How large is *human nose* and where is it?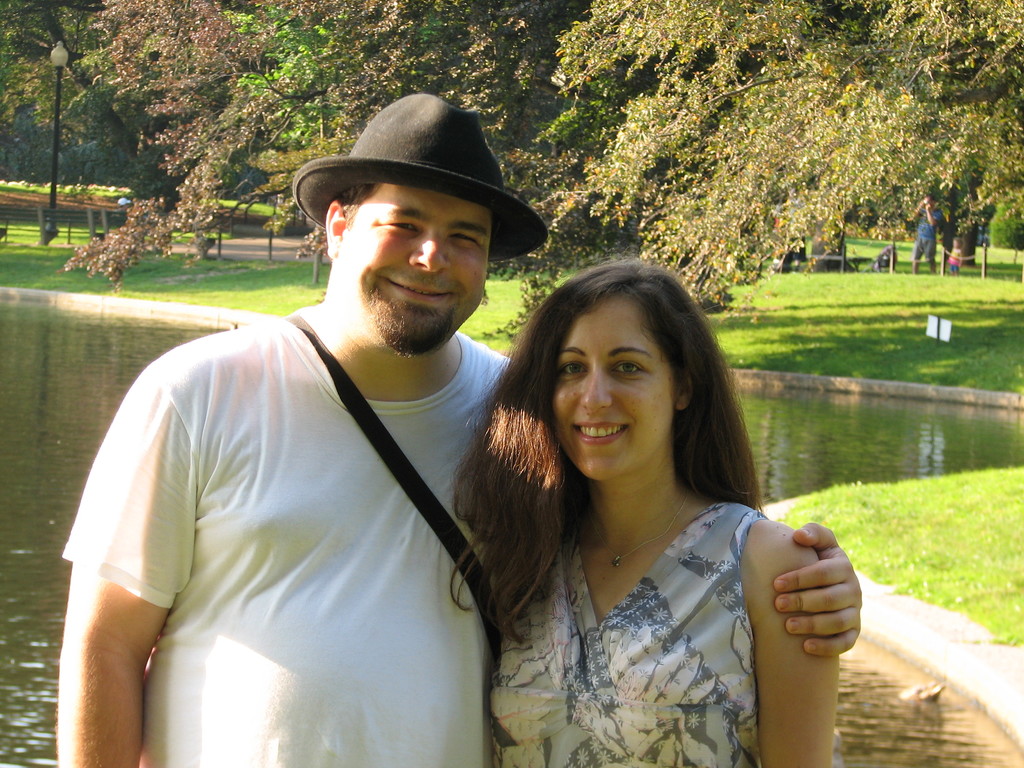
Bounding box: 582, 365, 612, 415.
